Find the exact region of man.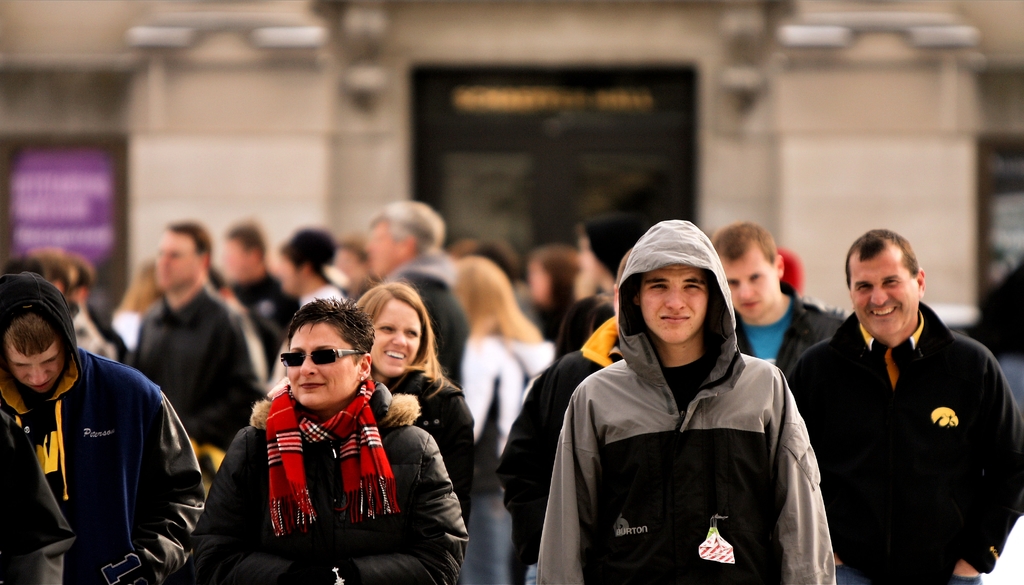
Exact region: <region>356, 203, 474, 393</region>.
